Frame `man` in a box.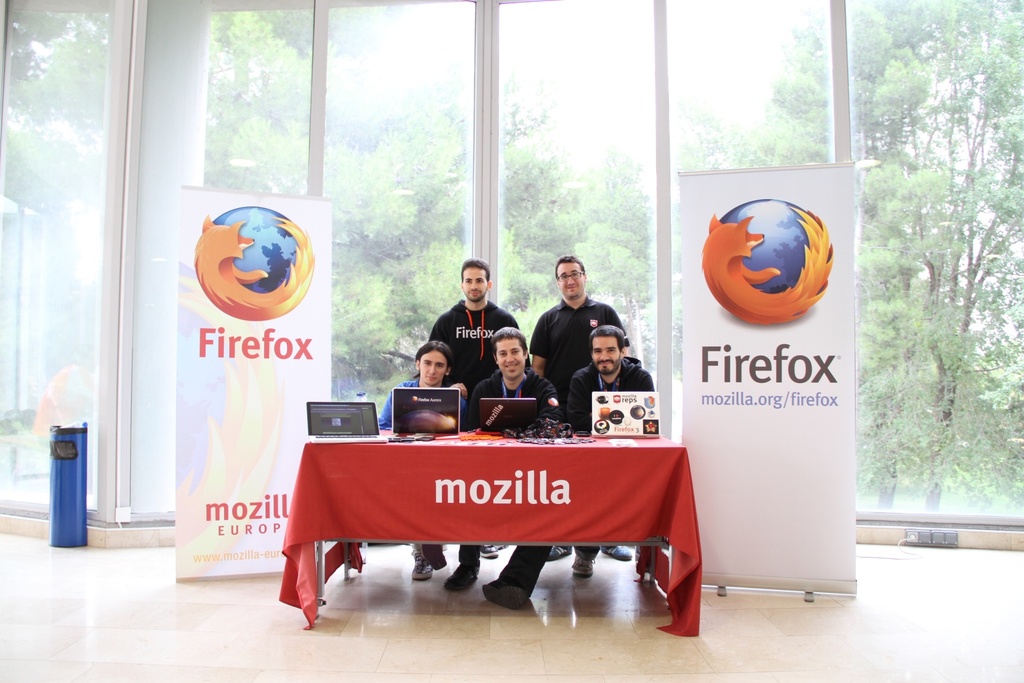
530/256/632/564.
